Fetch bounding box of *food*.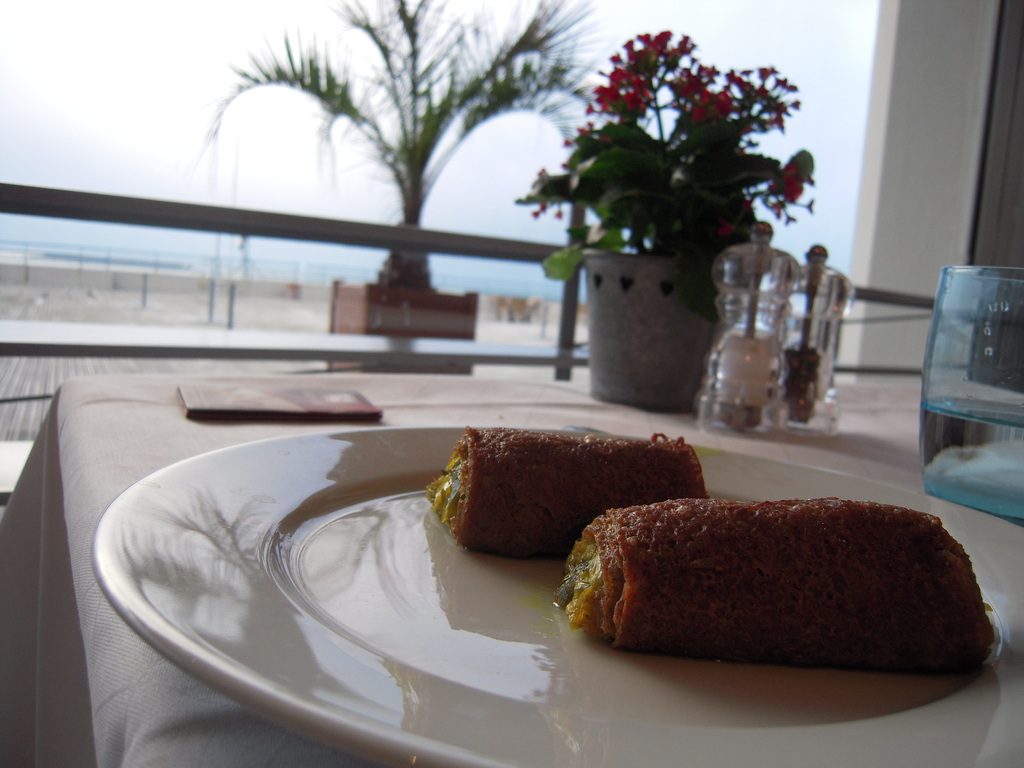
Bbox: [x1=545, y1=487, x2=973, y2=672].
